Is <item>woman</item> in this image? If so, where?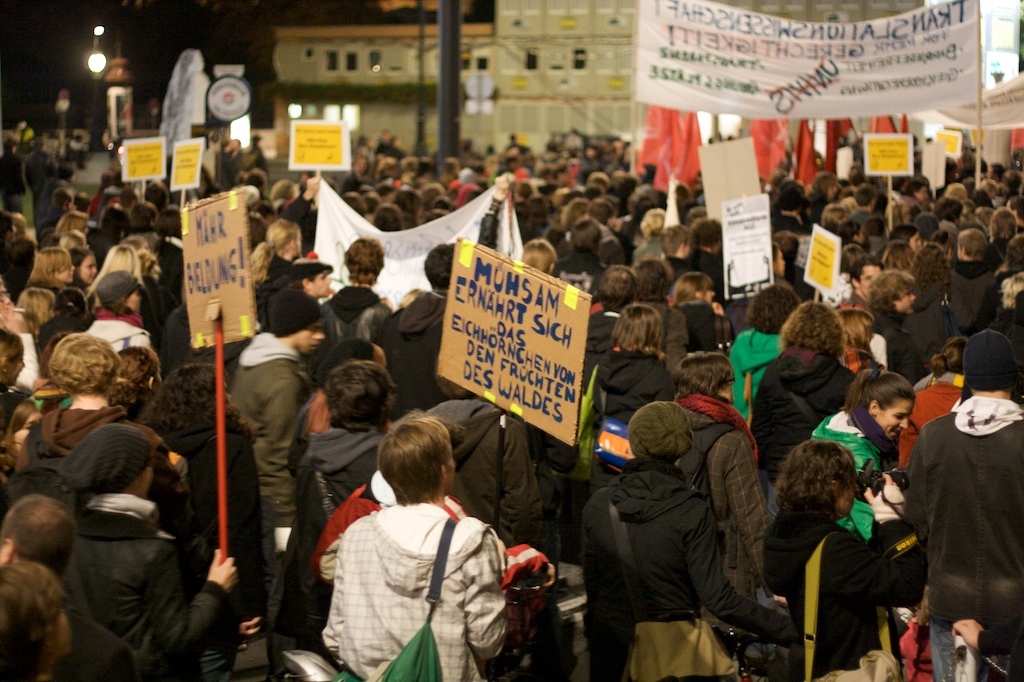
Yes, at x1=56 y1=422 x2=245 y2=677.
